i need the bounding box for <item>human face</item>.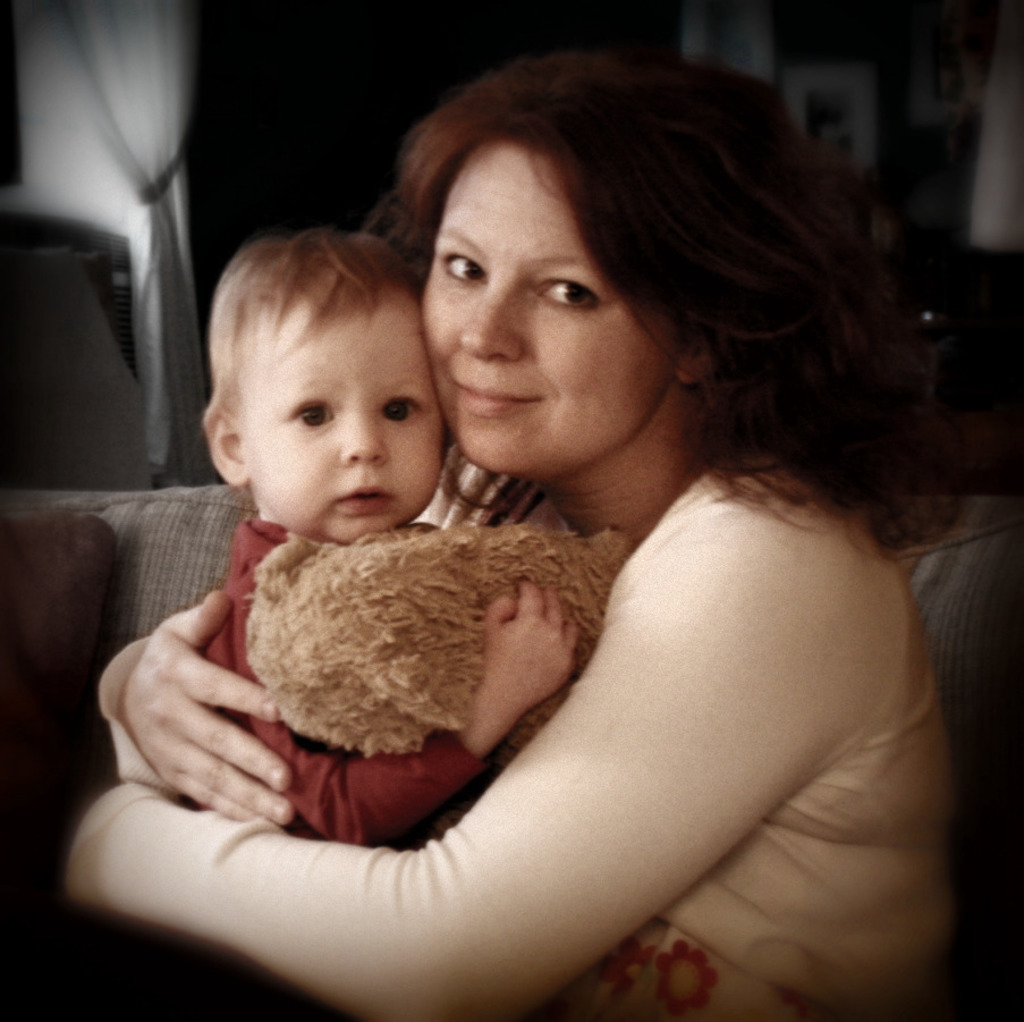
Here it is: detection(257, 311, 440, 544).
